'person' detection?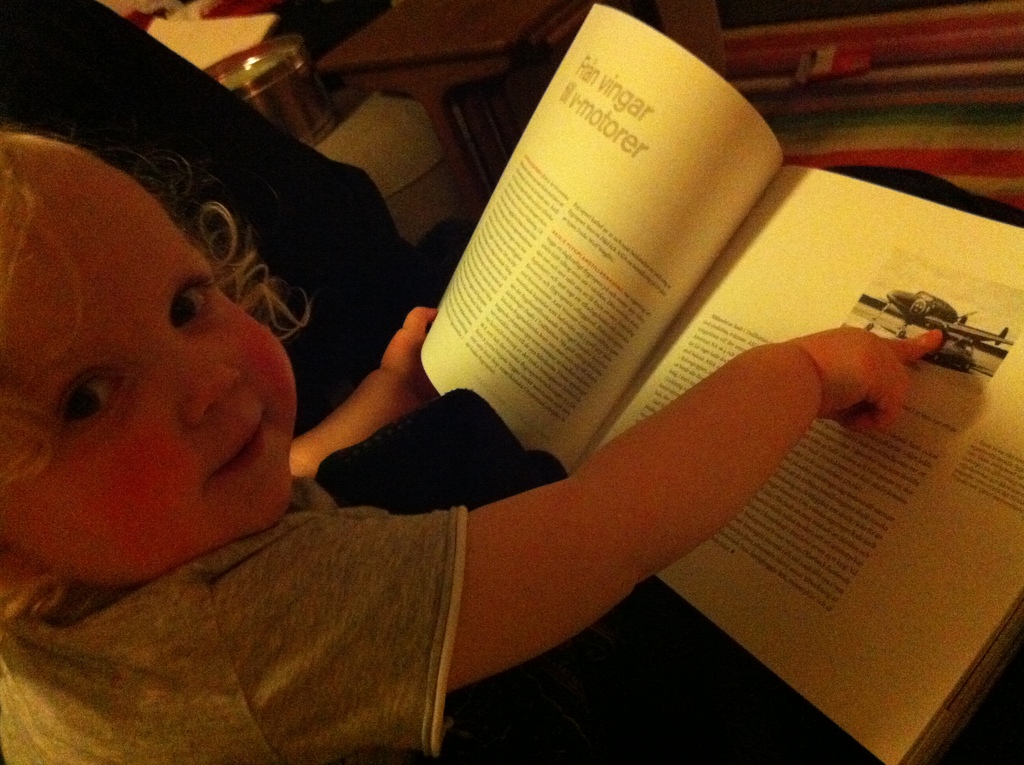
(x1=0, y1=125, x2=939, y2=764)
